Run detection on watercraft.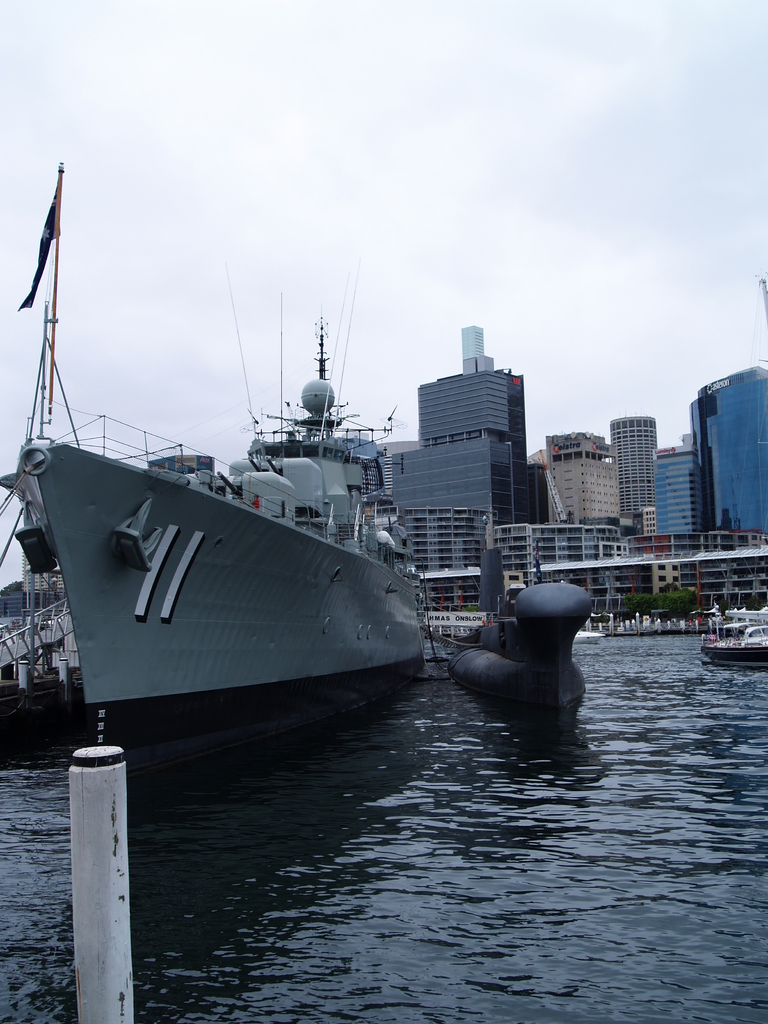
Result: 696:633:767:659.
